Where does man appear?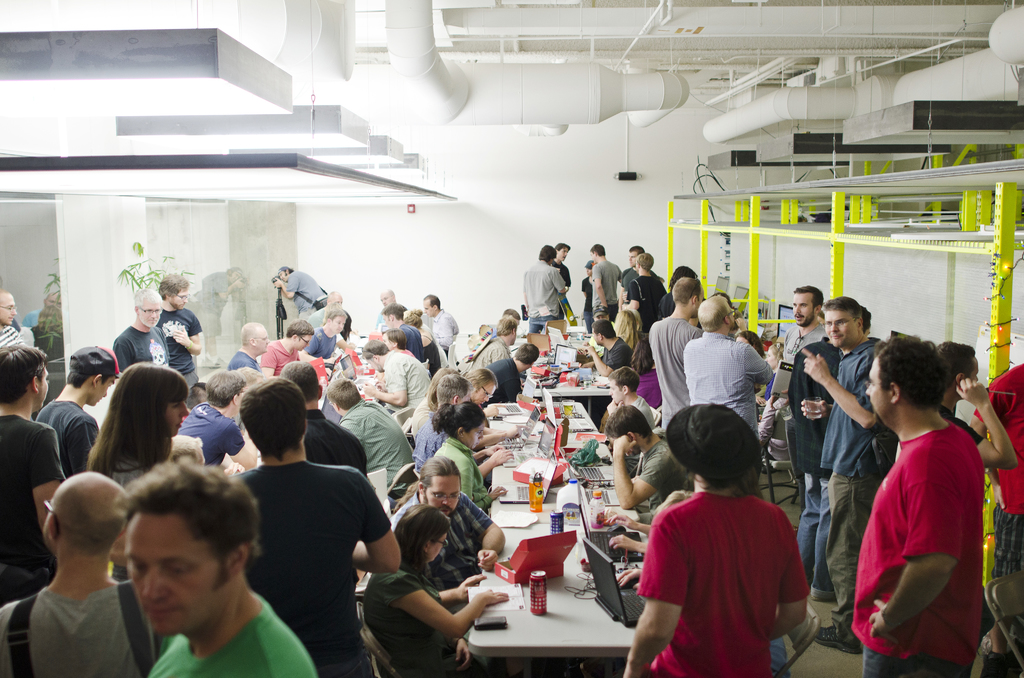
Appears at {"x1": 116, "y1": 453, "x2": 319, "y2": 677}.
